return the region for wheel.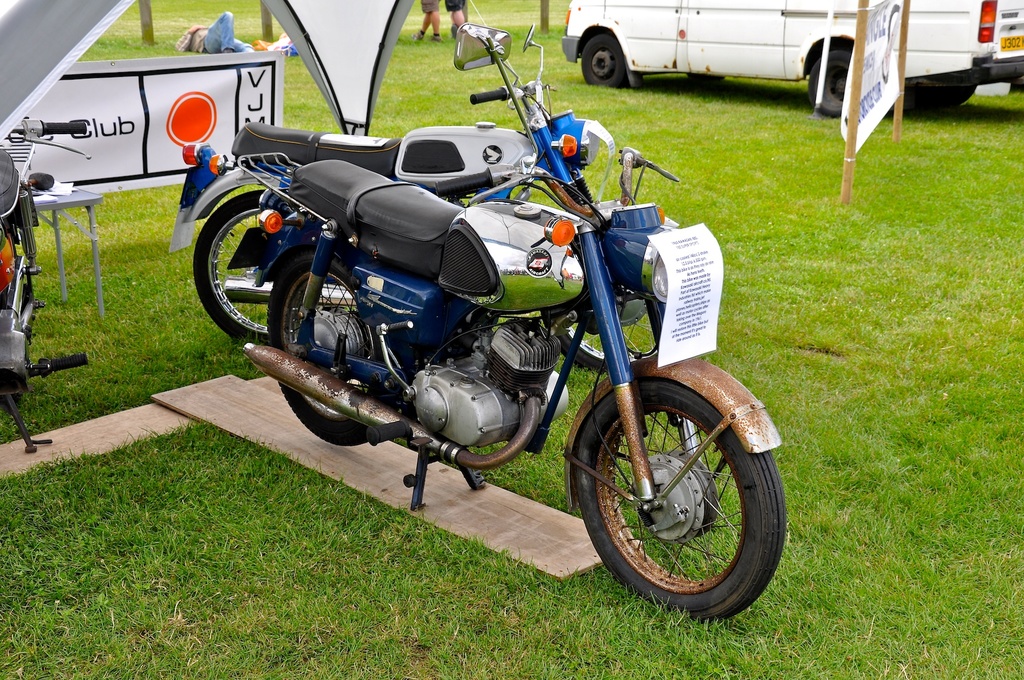
bbox(881, 4, 904, 81).
